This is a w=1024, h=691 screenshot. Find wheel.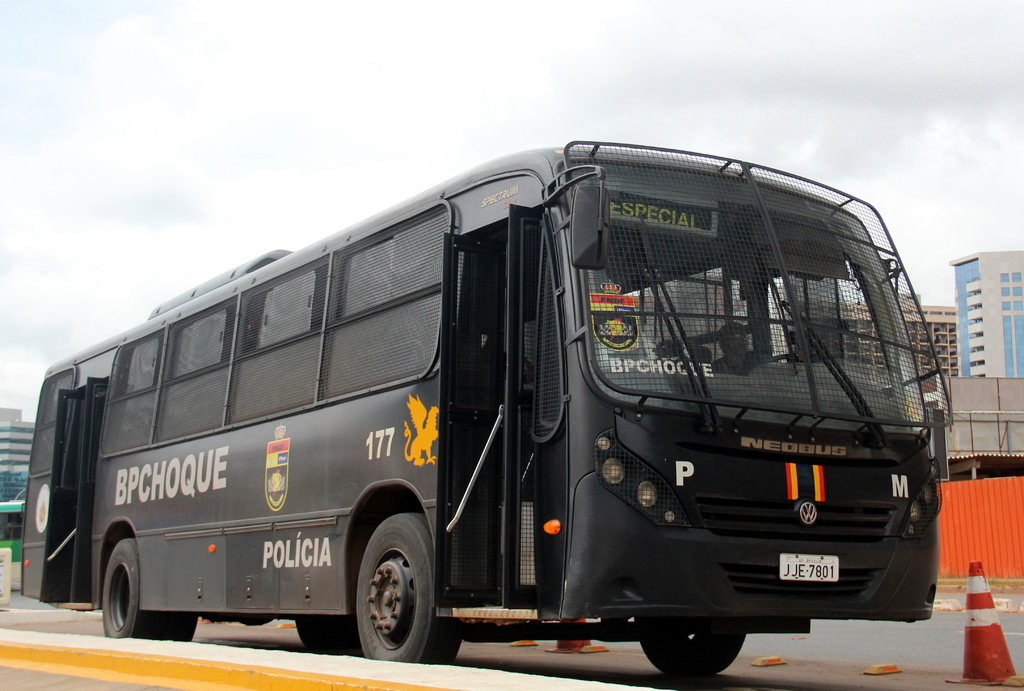
Bounding box: left=750, top=349, right=815, bottom=375.
